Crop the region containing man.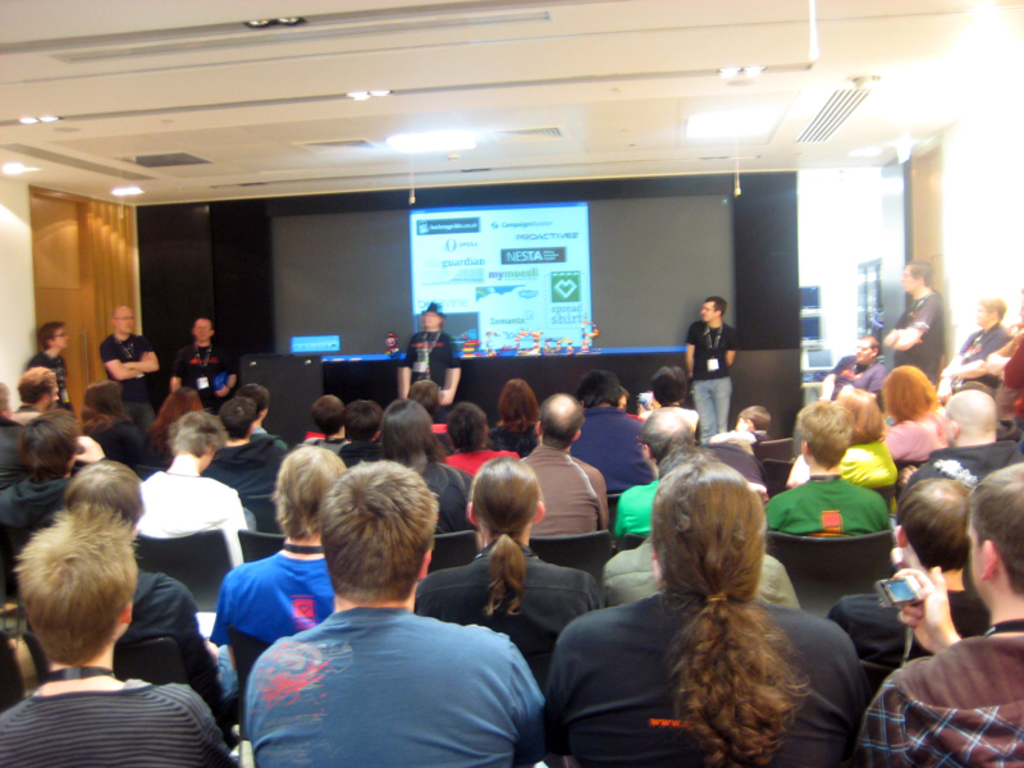
Crop region: (196, 394, 285, 536).
